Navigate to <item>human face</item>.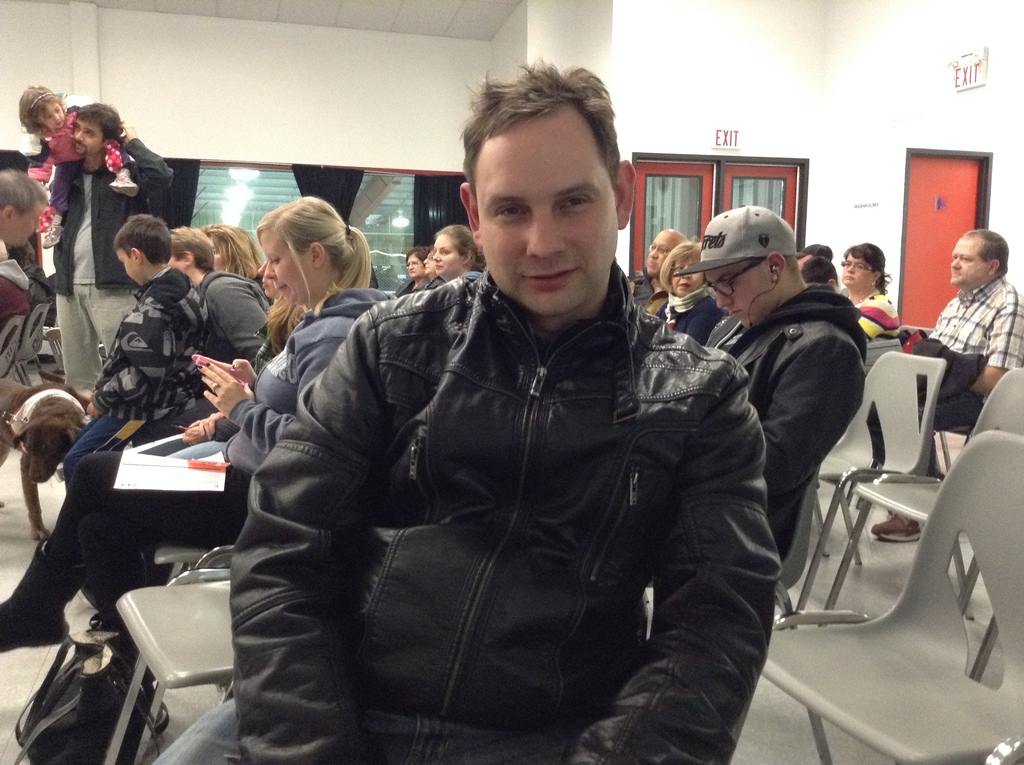
Navigation target: region(842, 251, 876, 294).
